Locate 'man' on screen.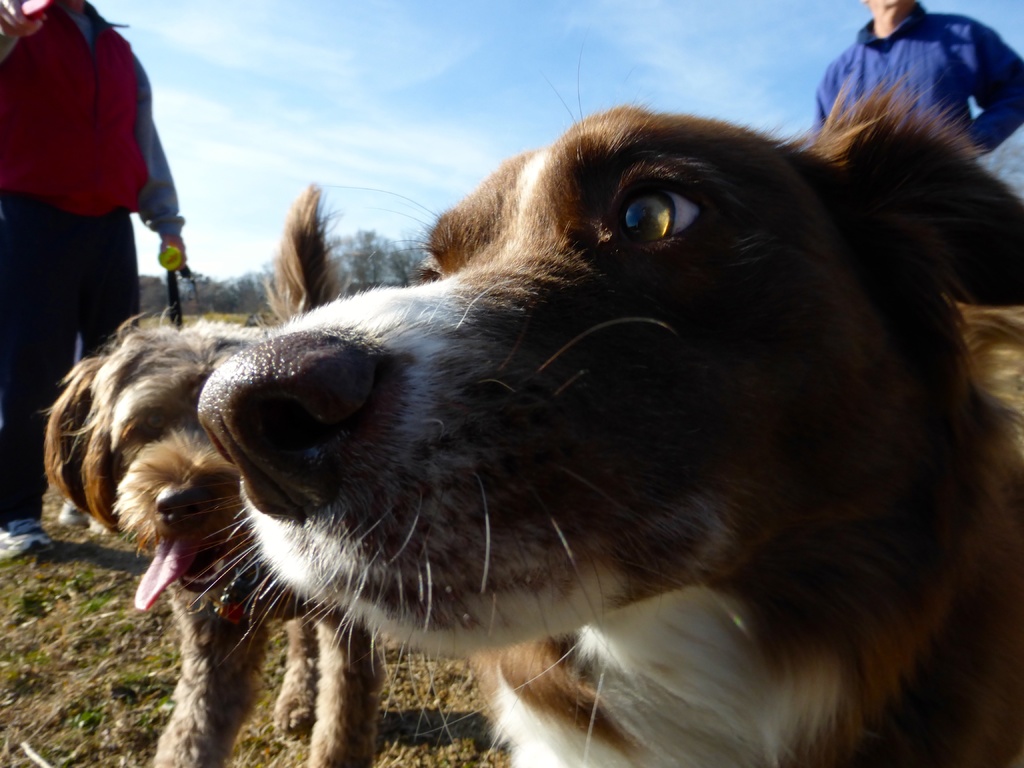
On screen at l=0, t=0, r=195, b=557.
